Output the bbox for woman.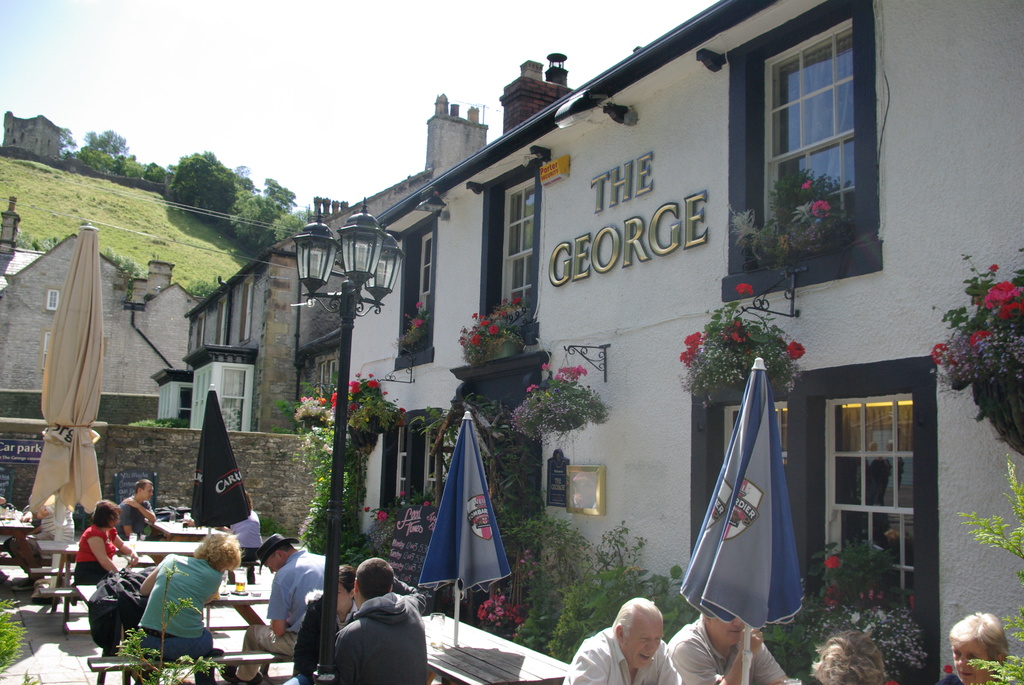
(x1=937, y1=610, x2=1009, y2=684).
